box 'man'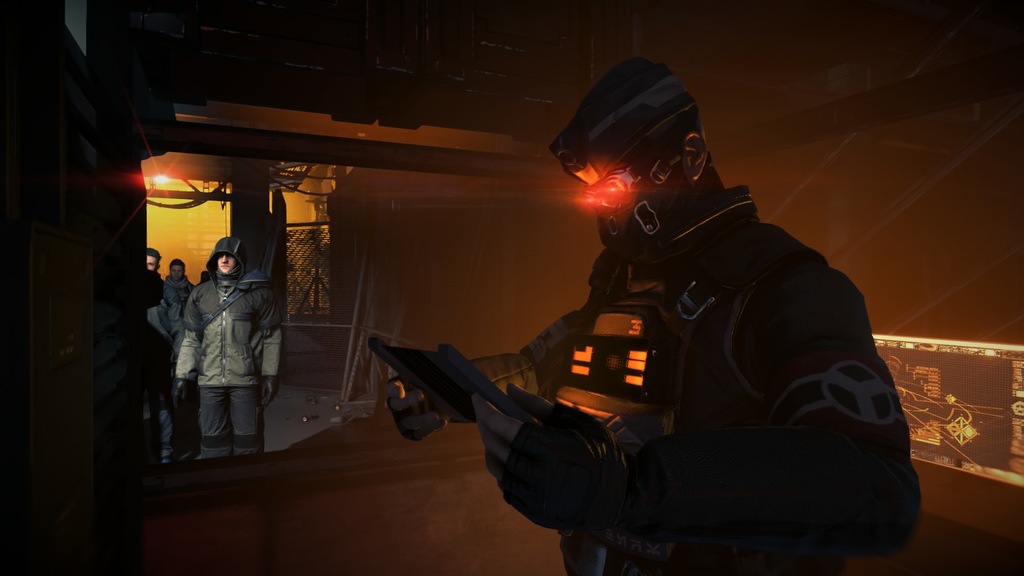
164:257:195:317
